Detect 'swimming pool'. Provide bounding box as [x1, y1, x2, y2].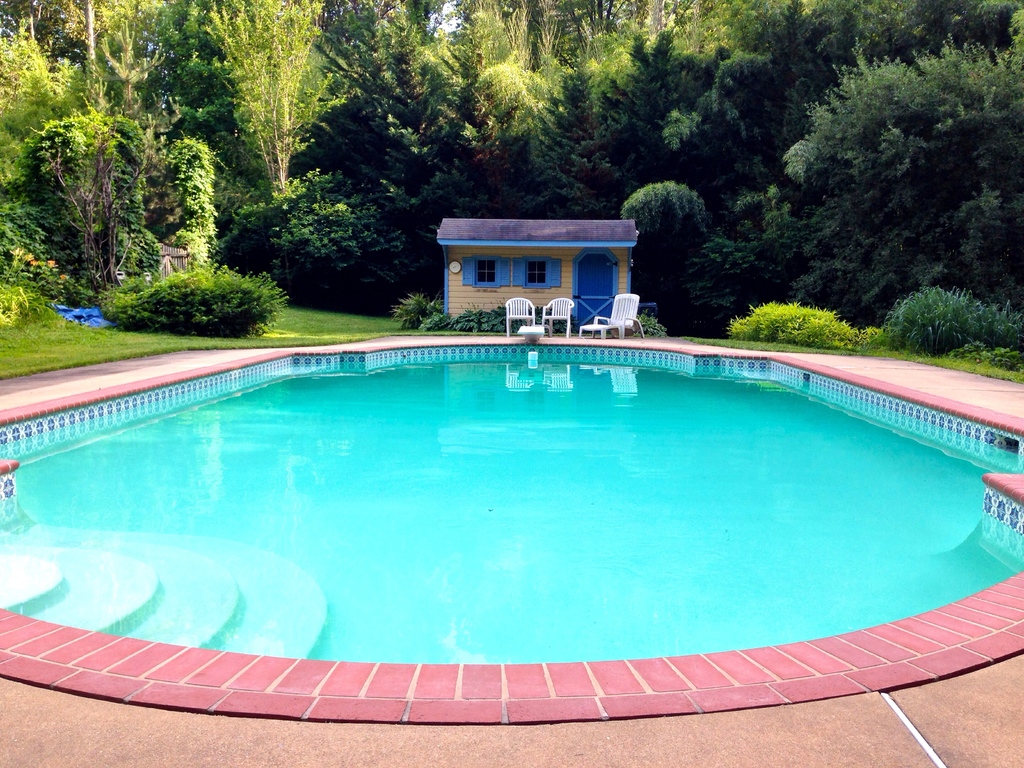
[0, 335, 1023, 723].
